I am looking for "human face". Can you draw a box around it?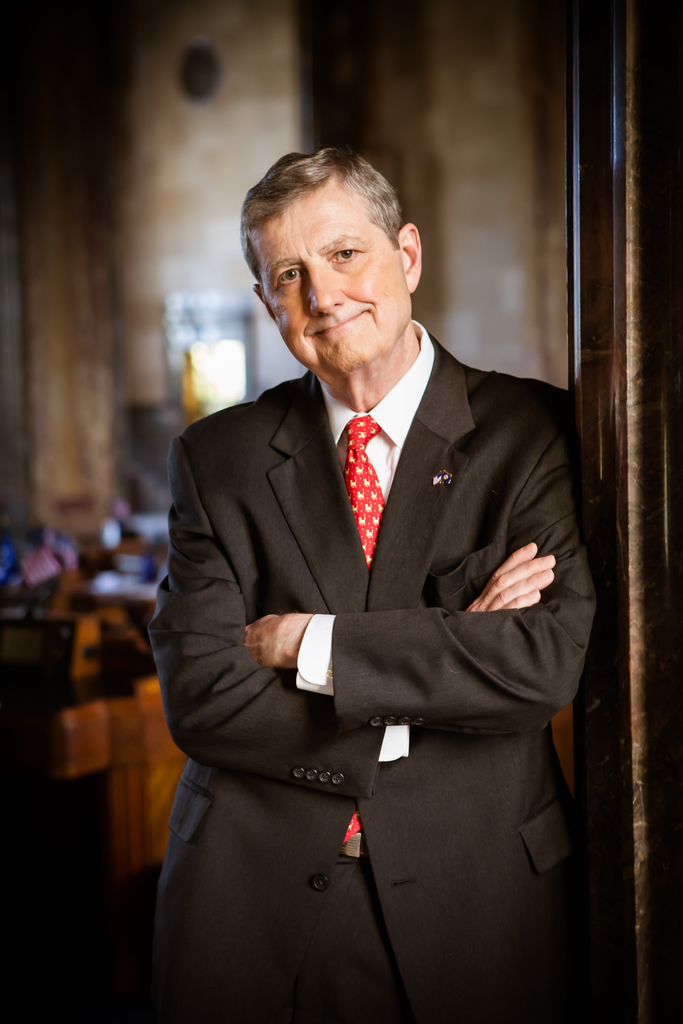
Sure, the bounding box is <bbox>258, 202, 407, 367</bbox>.
